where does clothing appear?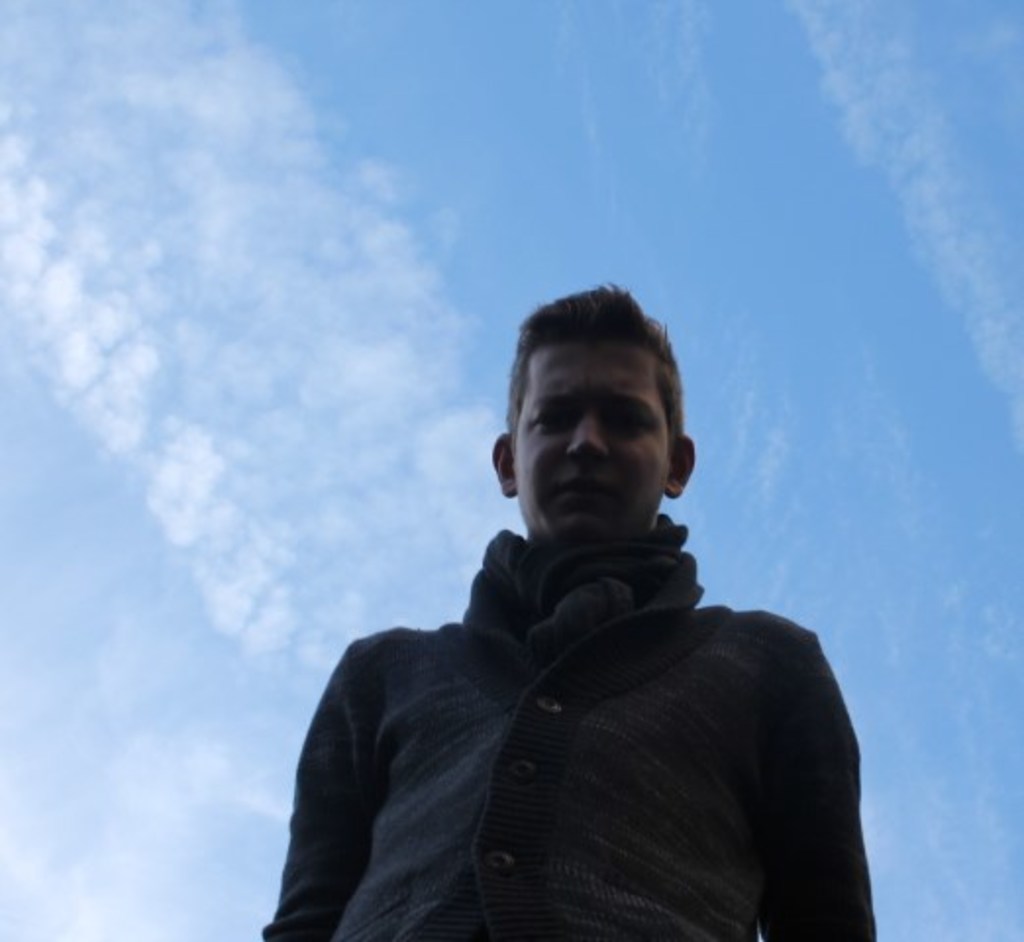
Appears at region(259, 389, 875, 941).
